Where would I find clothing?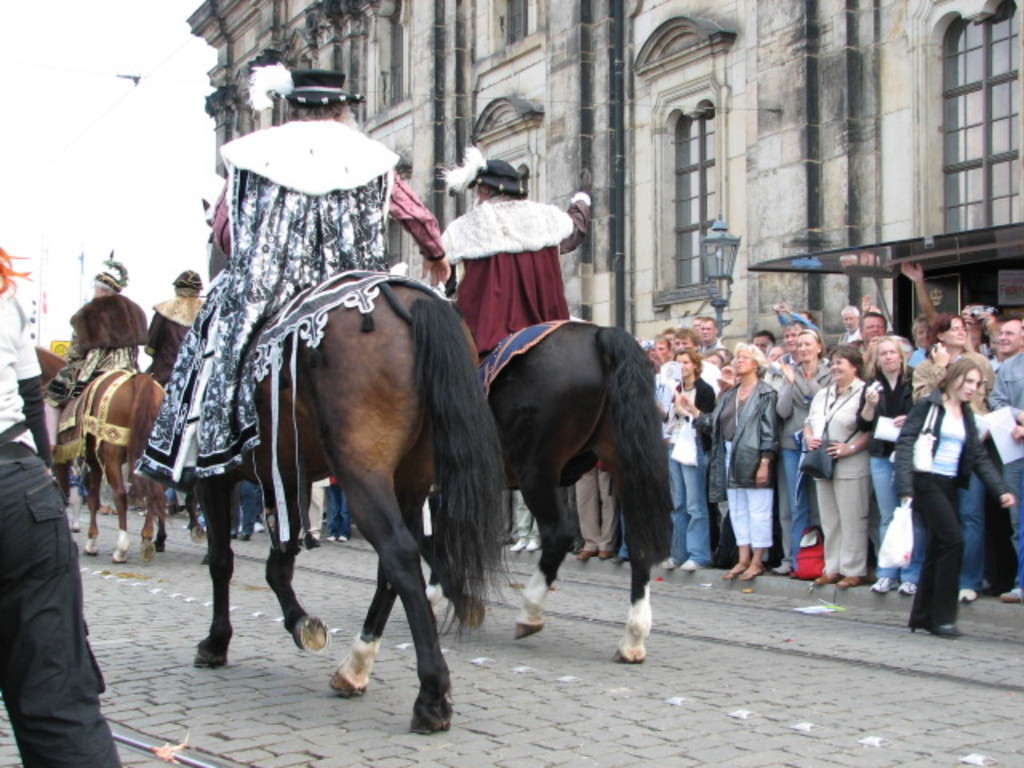
At 210/117/446/306.
